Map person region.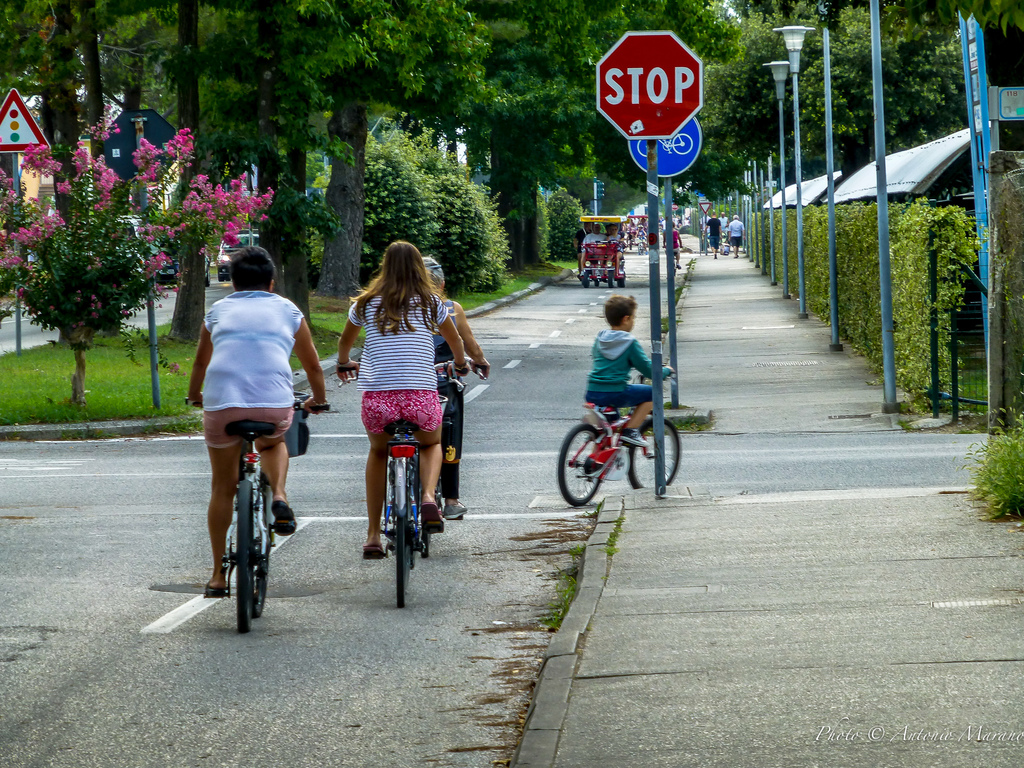
Mapped to <bbox>660, 217, 684, 268</bbox>.
